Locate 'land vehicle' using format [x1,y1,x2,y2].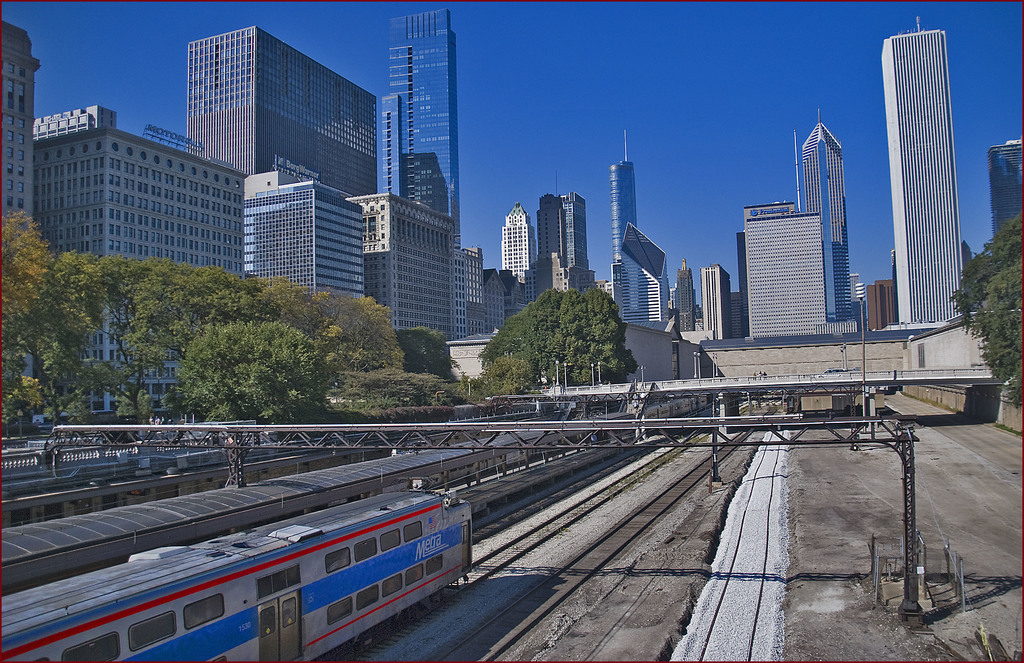
[0,396,712,597].
